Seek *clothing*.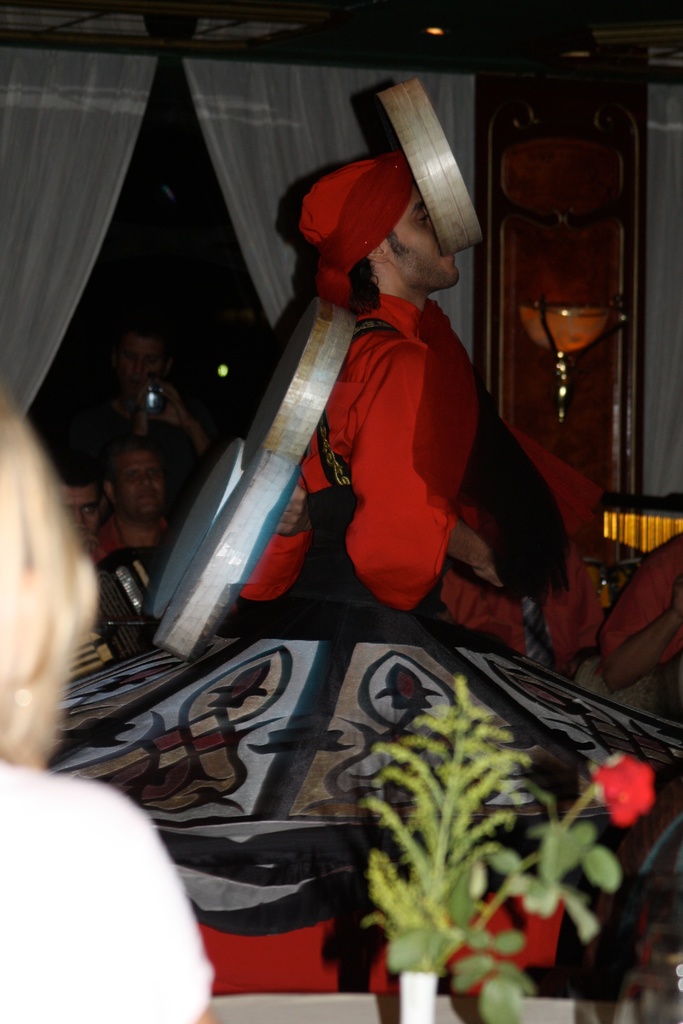
607 514 682 669.
